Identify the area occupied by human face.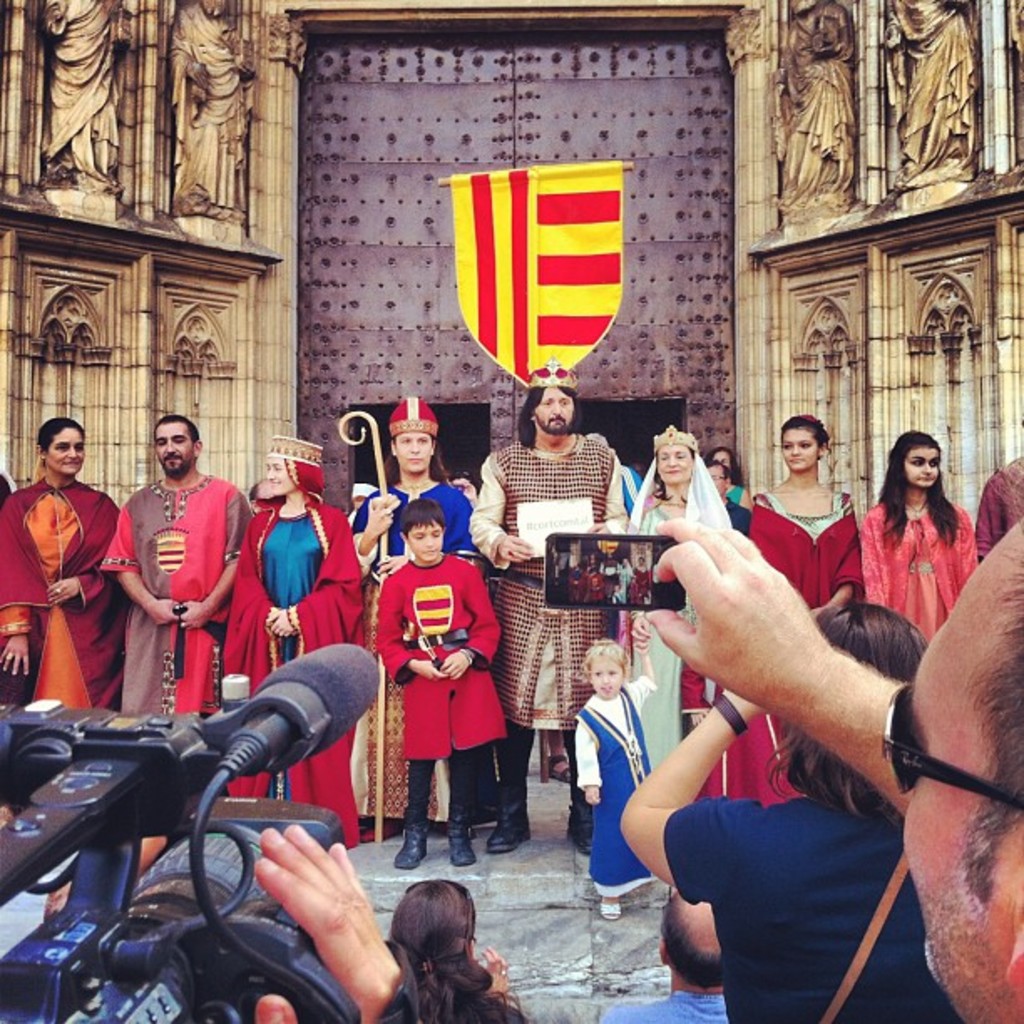
Area: bbox(407, 530, 443, 566).
